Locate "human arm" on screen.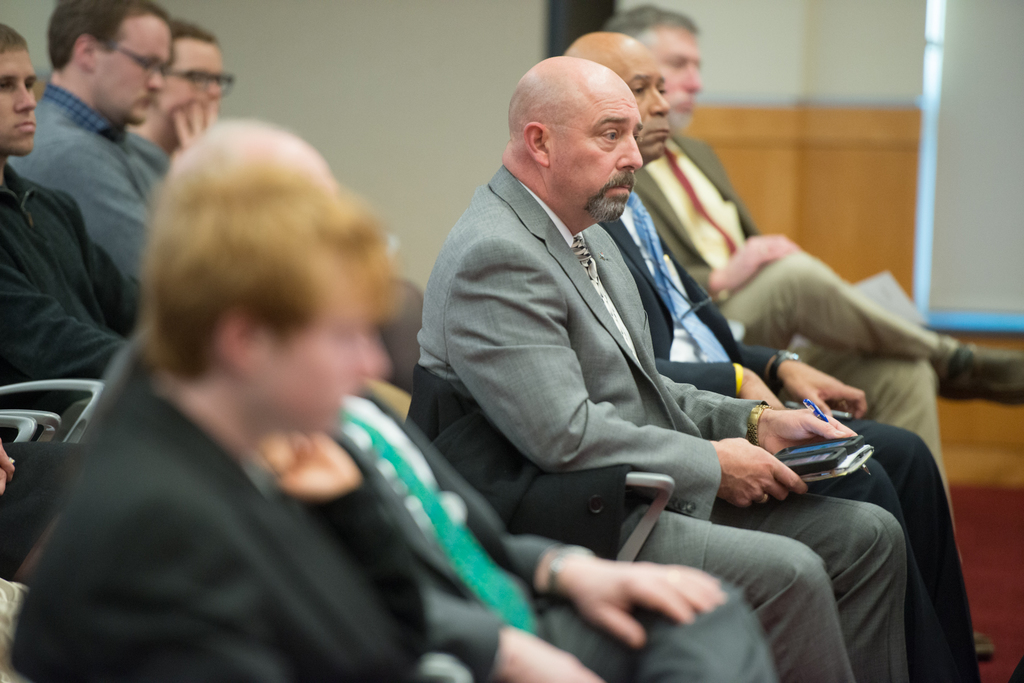
On screen at {"left": 50, "top": 149, "right": 145, "bottom": 285}.
